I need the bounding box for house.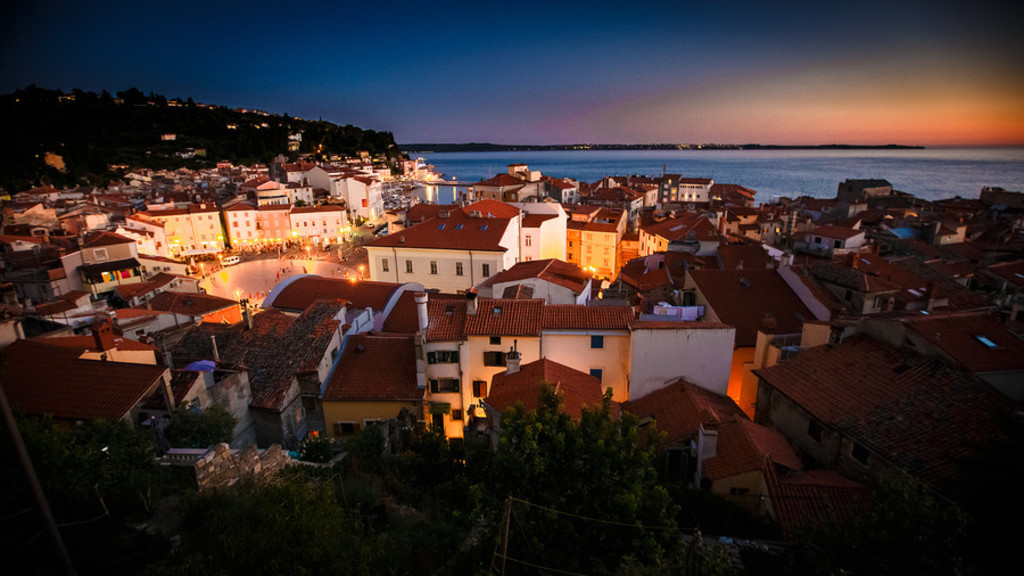
Here it is: l=924, t=204, r=984, b=260.
